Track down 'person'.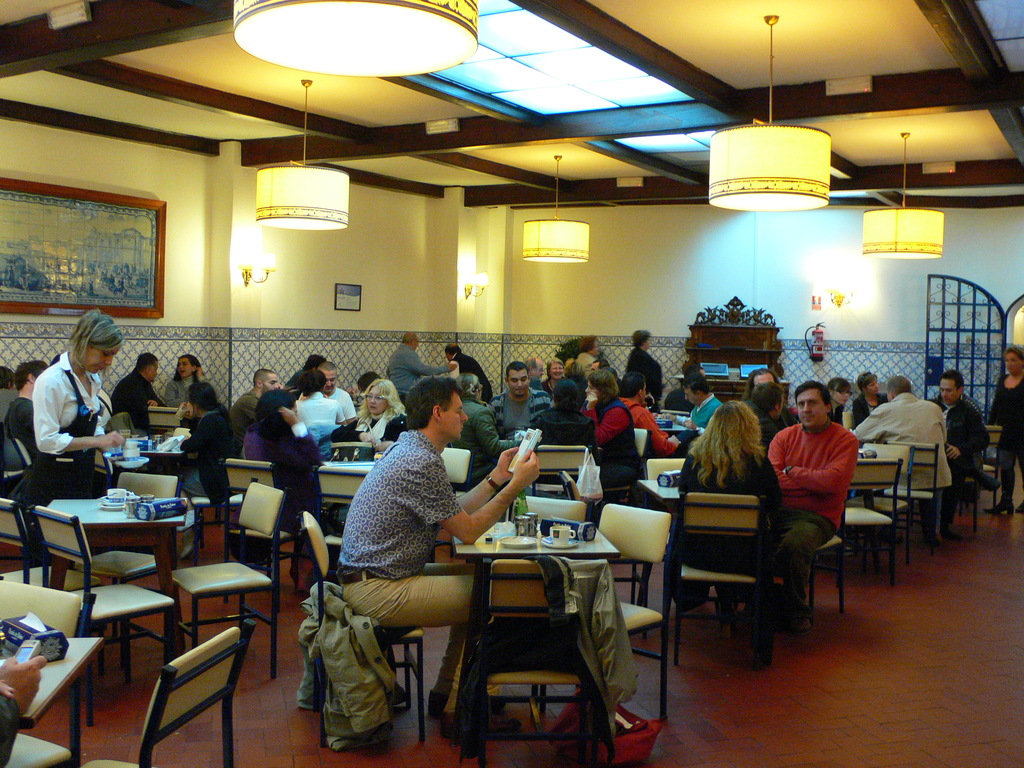
Tracked to l=35, t=310, r=124, b=498.
